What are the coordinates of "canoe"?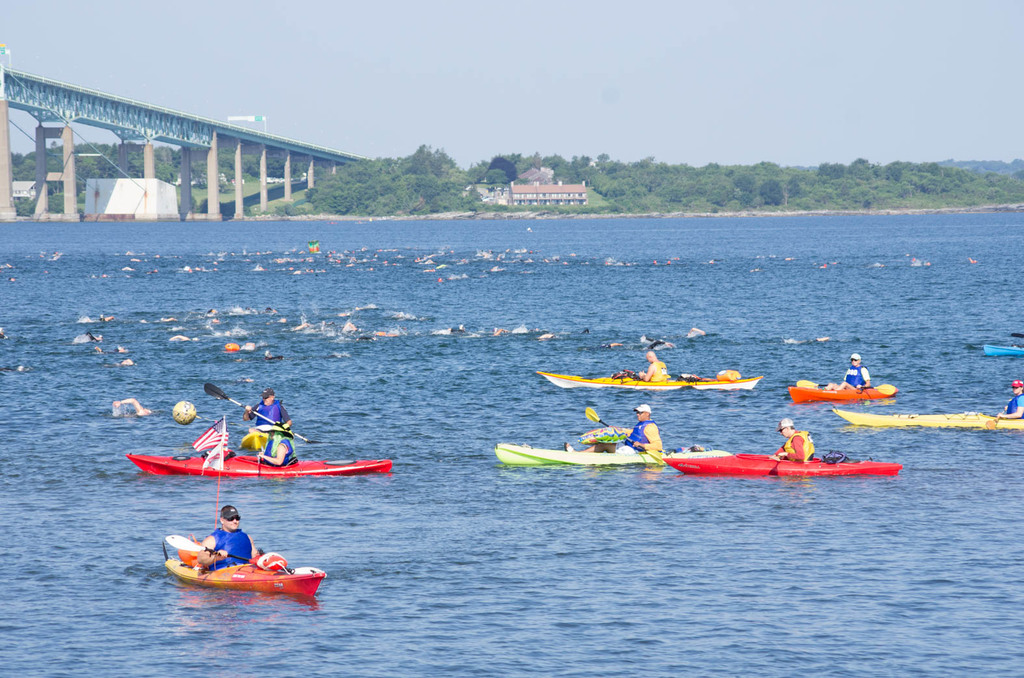
detection(530, 370, 765, 397).
